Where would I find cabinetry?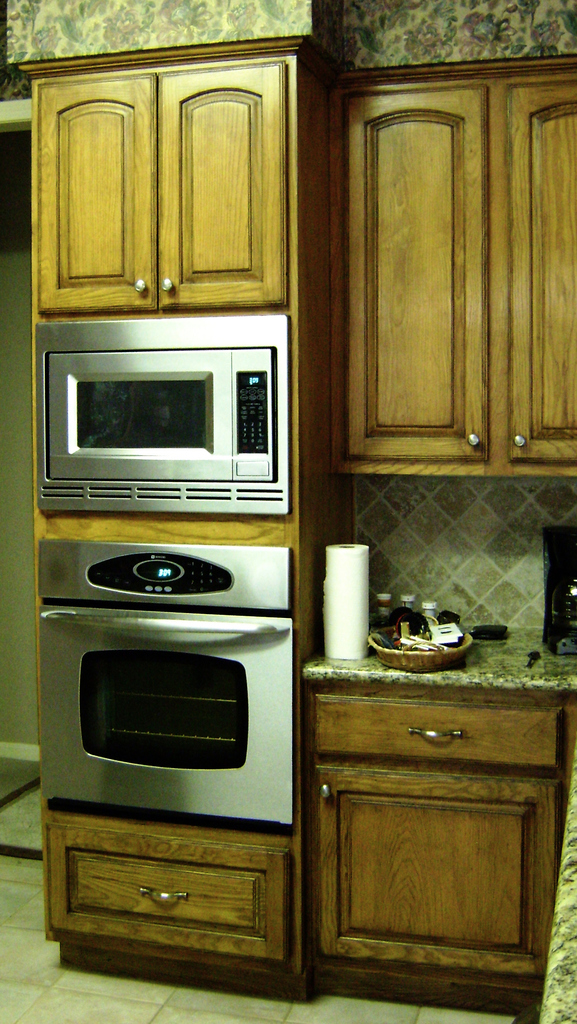
At left=51, top=835, right=291, bottom=954.
